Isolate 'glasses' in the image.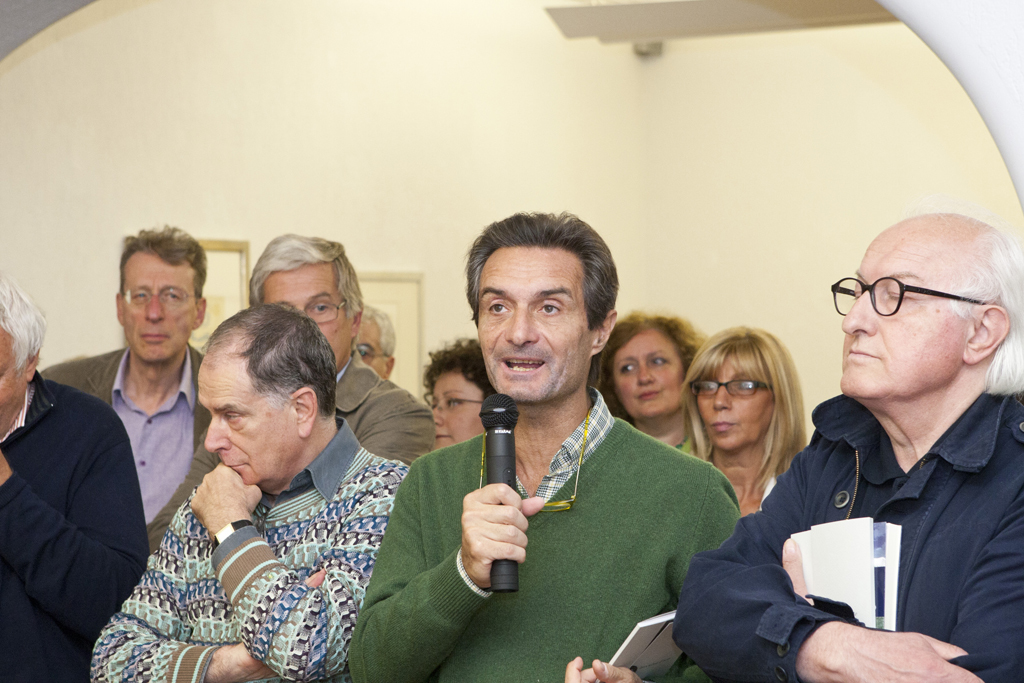
Isolated region: (left=289, top=298, right=348, bottom=325).
